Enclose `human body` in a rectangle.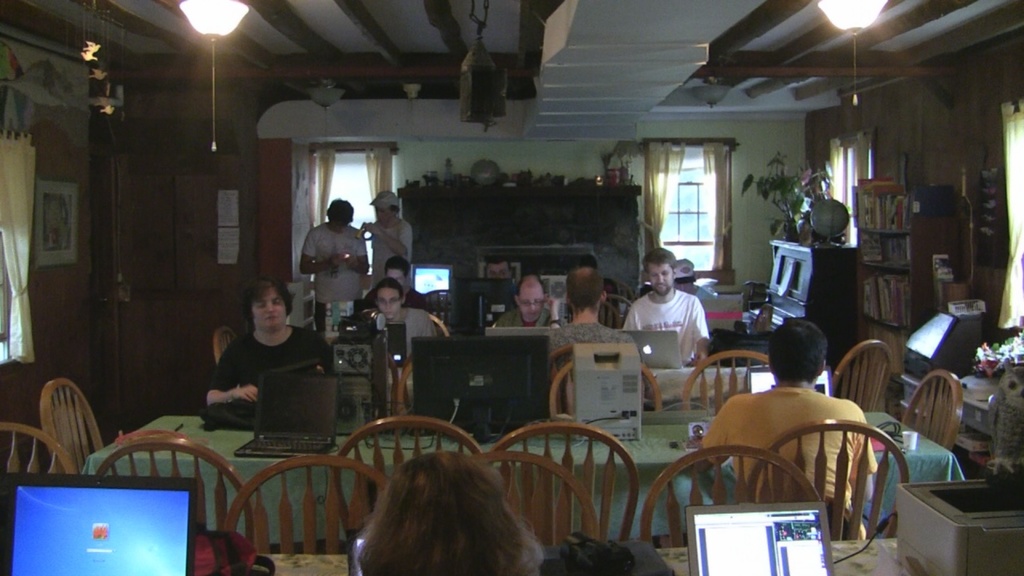
region(491, 309, 559, 329).
